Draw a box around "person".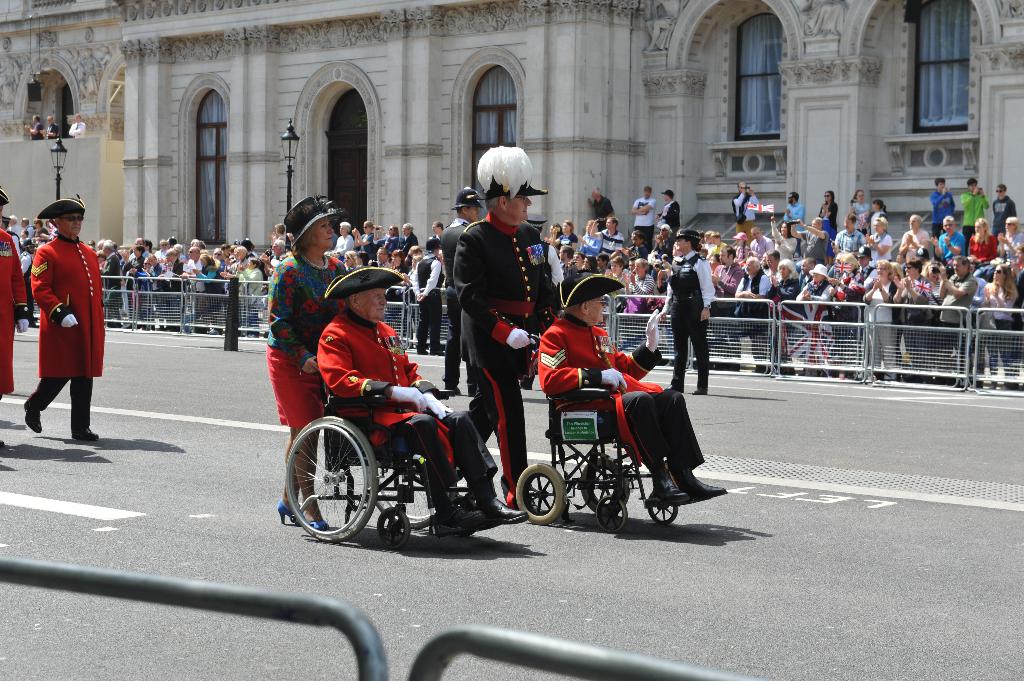
(587,193,623,227).
